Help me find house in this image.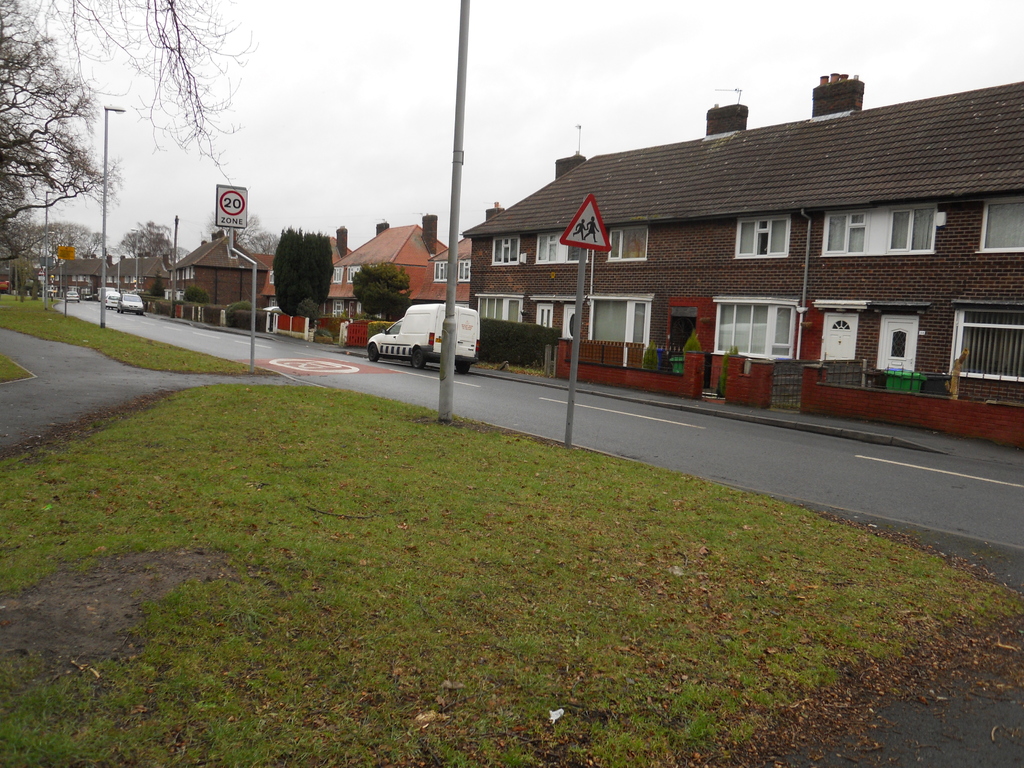
Found it: 473 74 1023 465.
